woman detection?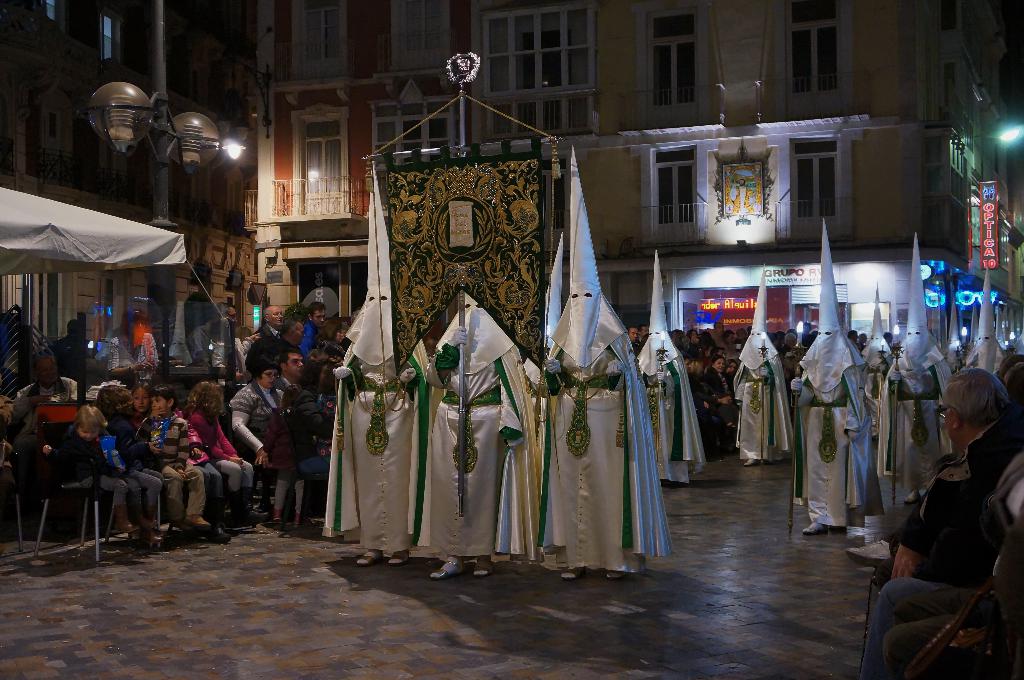
[308, 316, 353, 346]
